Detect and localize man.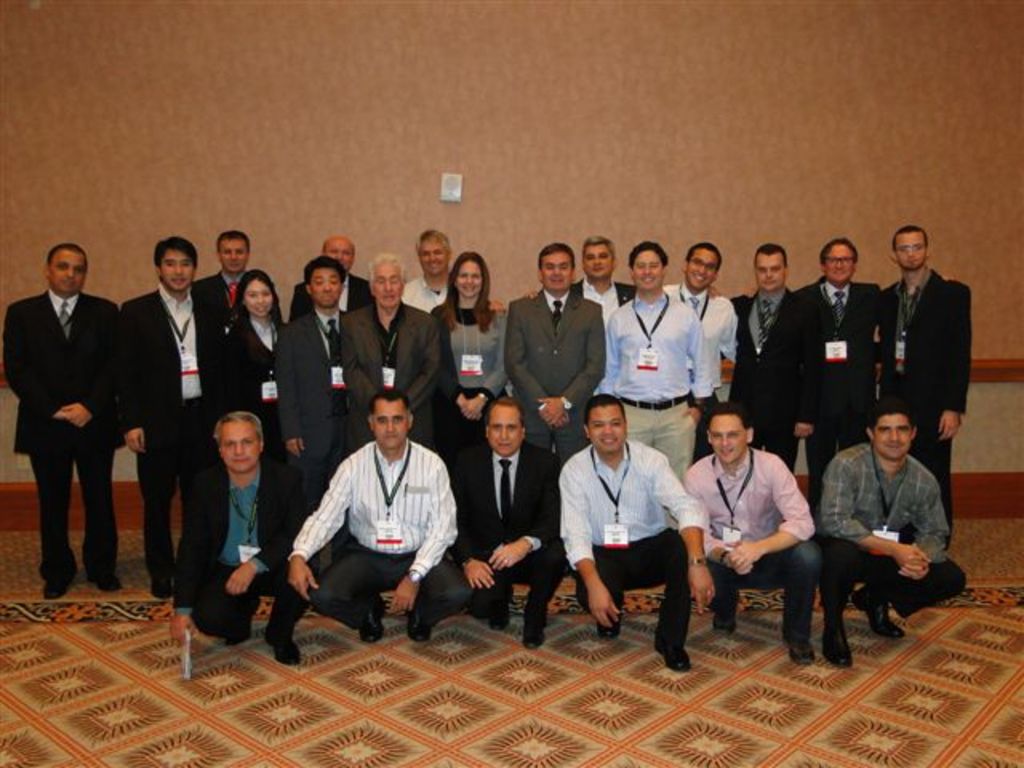
Localized at l=448, t=395, r=568, b=650.
